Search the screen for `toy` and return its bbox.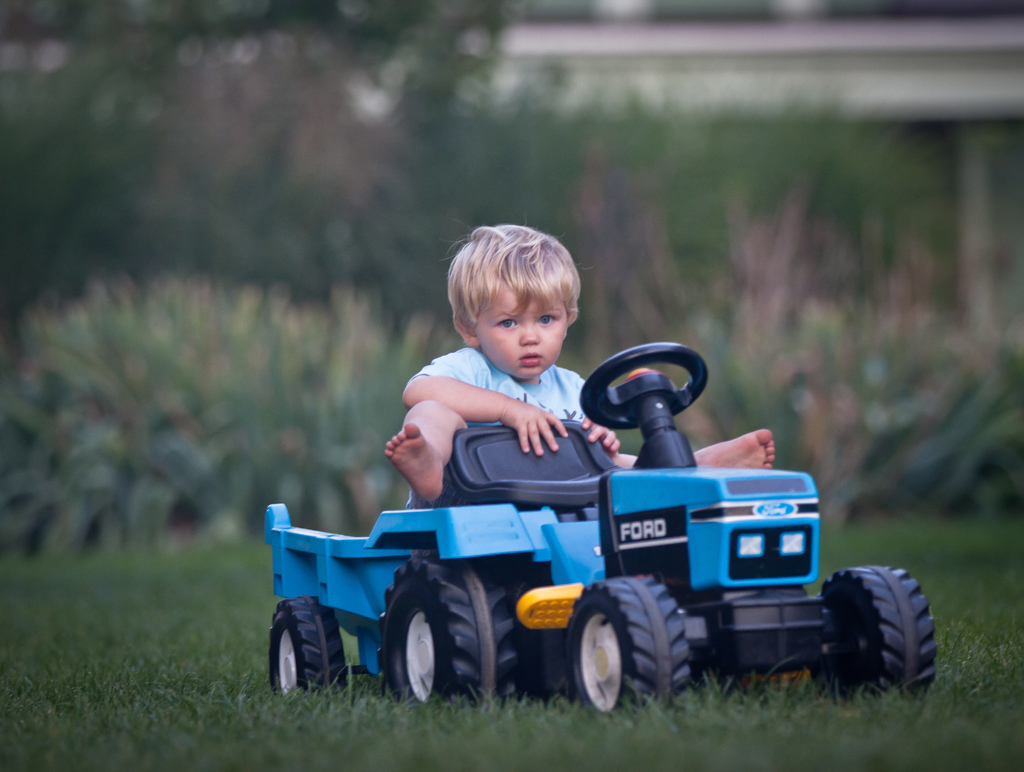
Found: bbox=(262, 311, 939, 716).
